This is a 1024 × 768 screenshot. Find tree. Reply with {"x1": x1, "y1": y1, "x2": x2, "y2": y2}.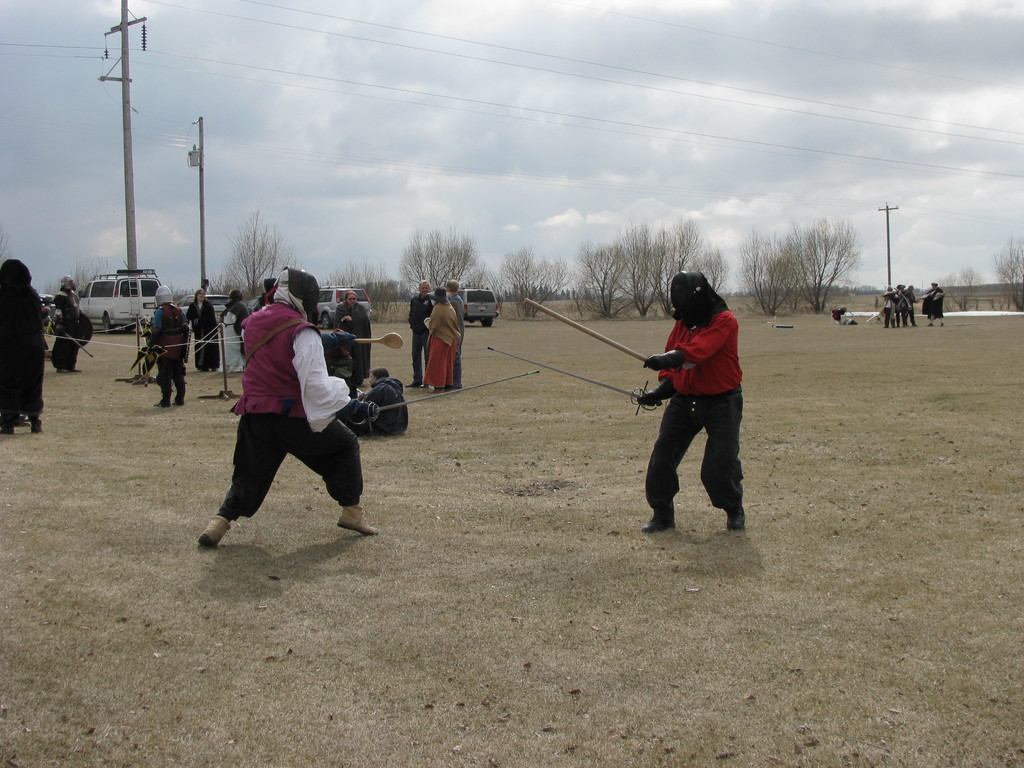
{"x1": 387, "y1": 221, "x2": 488, "y2": 296}.
